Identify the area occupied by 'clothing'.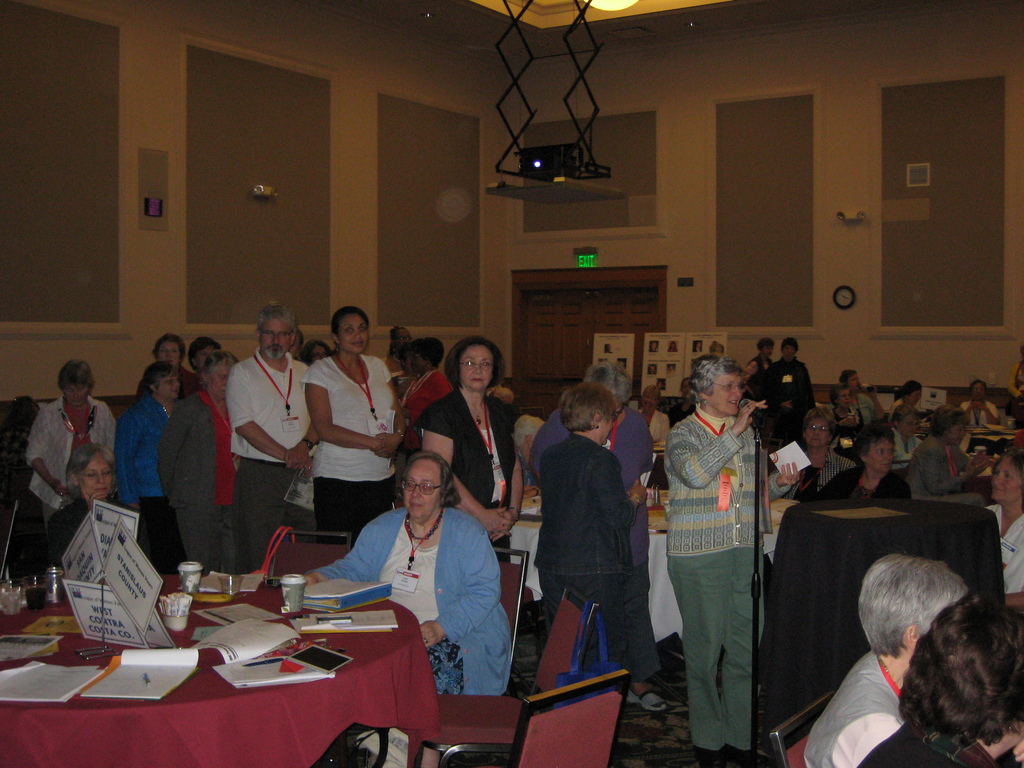
Area: bbox=[986, 488, 1023, 604].
